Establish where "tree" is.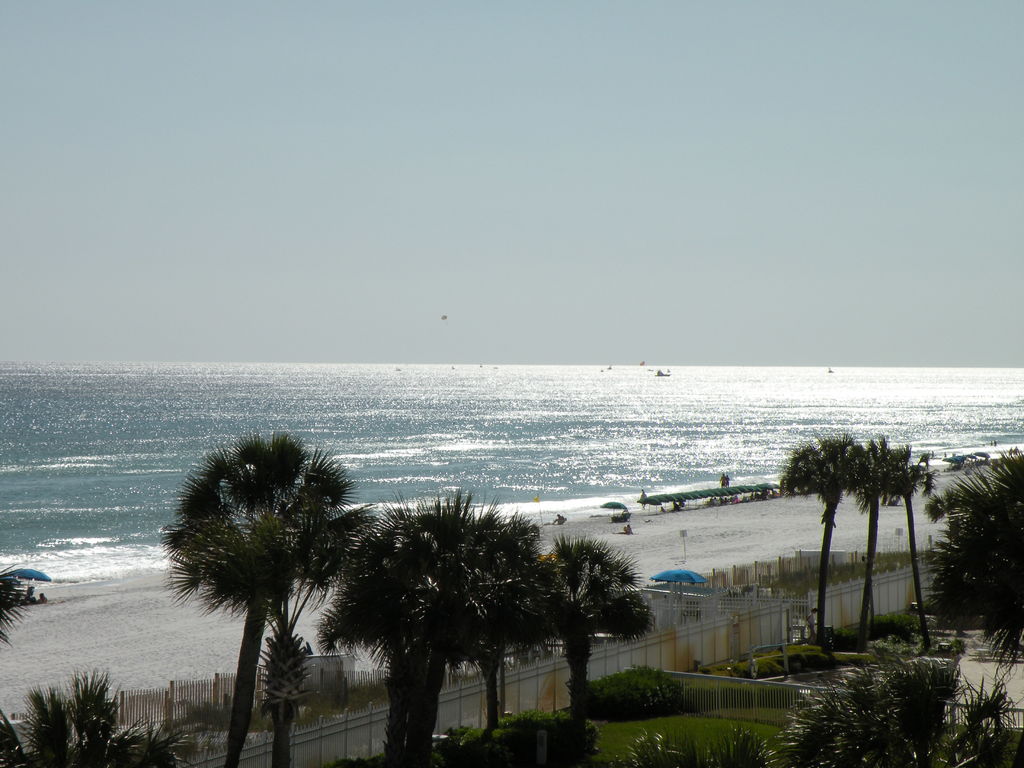
Established at 926:445:1023:682.
